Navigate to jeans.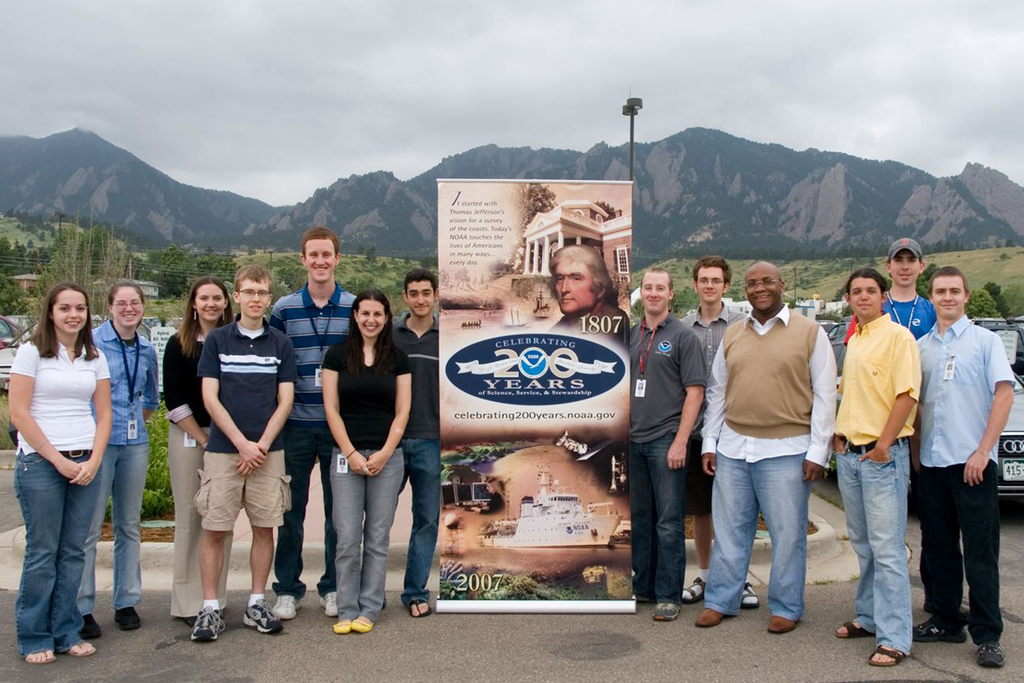
Navigation target: crop(83, 445, 148, 619).
